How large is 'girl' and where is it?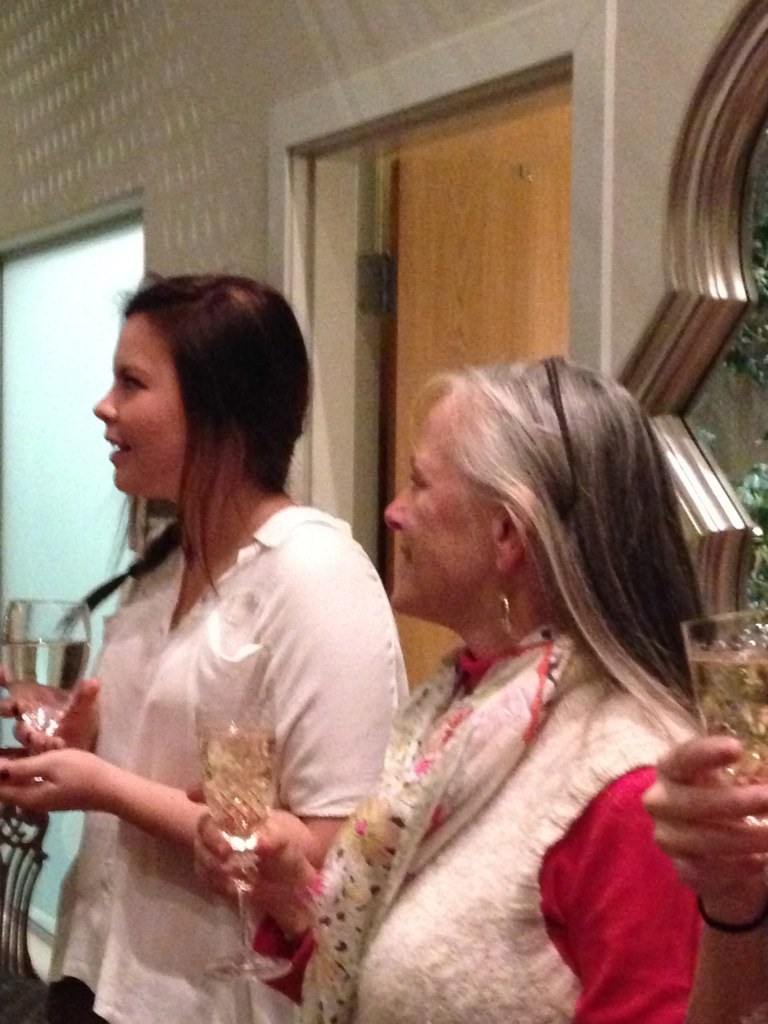
Bounding box: rect(0, 256, 422, 1023).
